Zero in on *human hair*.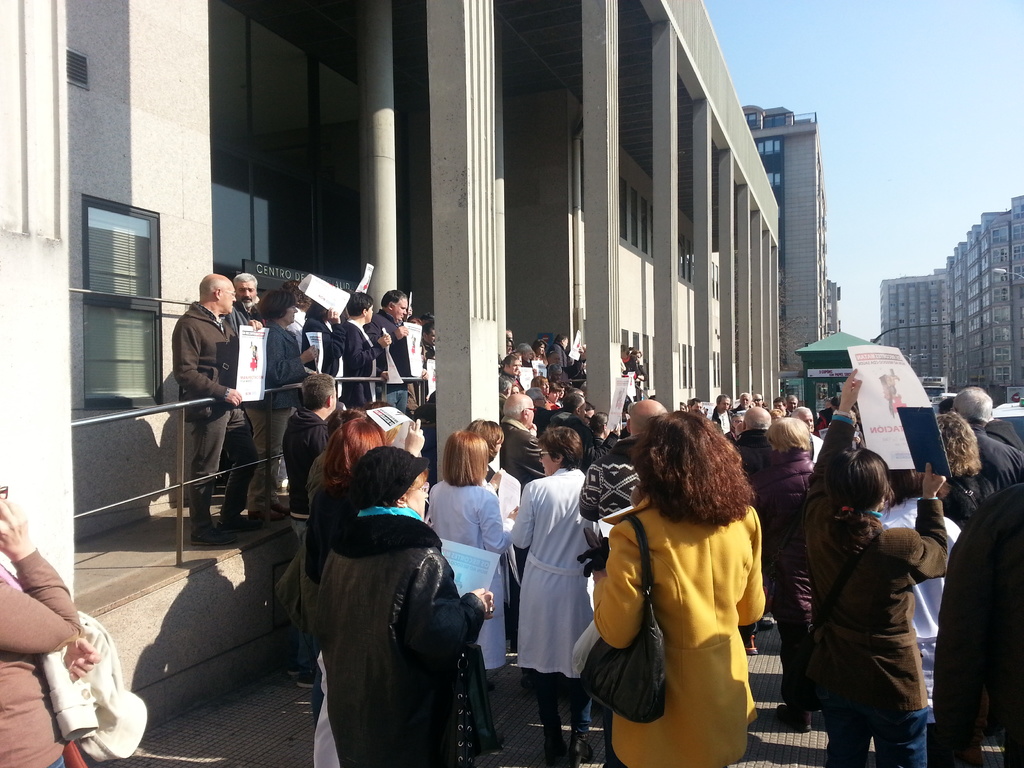
Zeroed in: 623 401 760 533.
